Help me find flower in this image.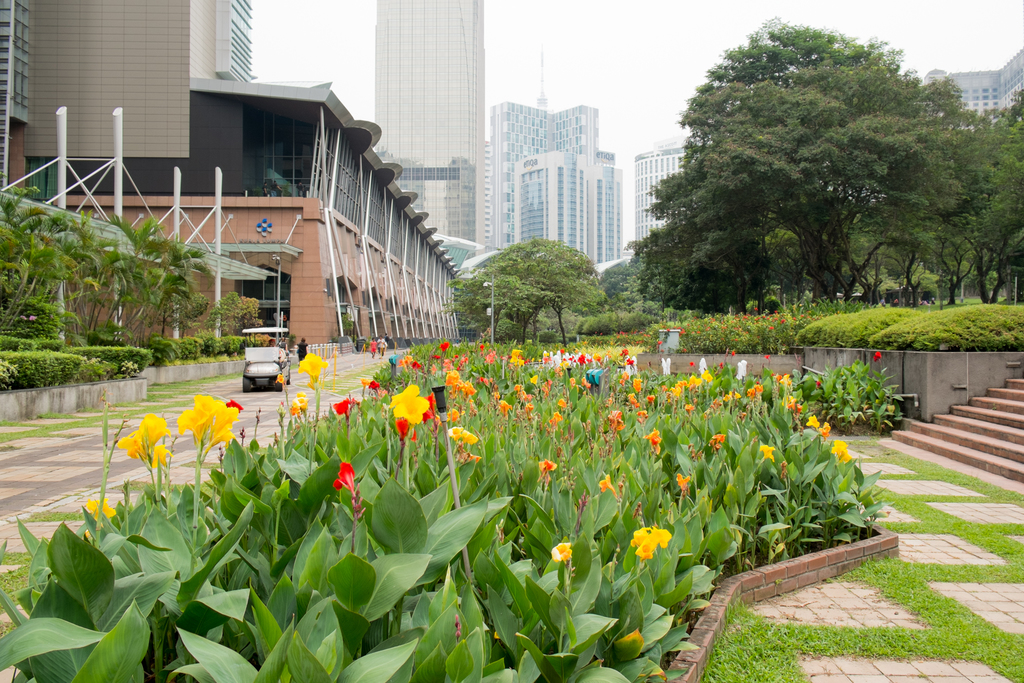
Found it: 552/536/569/552.
